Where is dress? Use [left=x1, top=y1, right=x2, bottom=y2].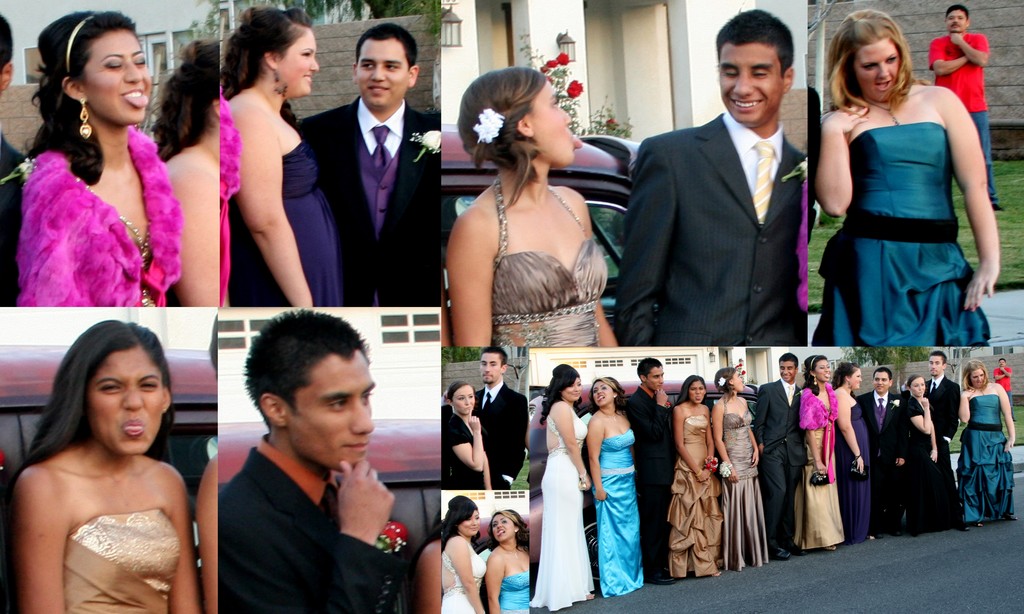
[left=813, top=123, right=991, bottom=345].
